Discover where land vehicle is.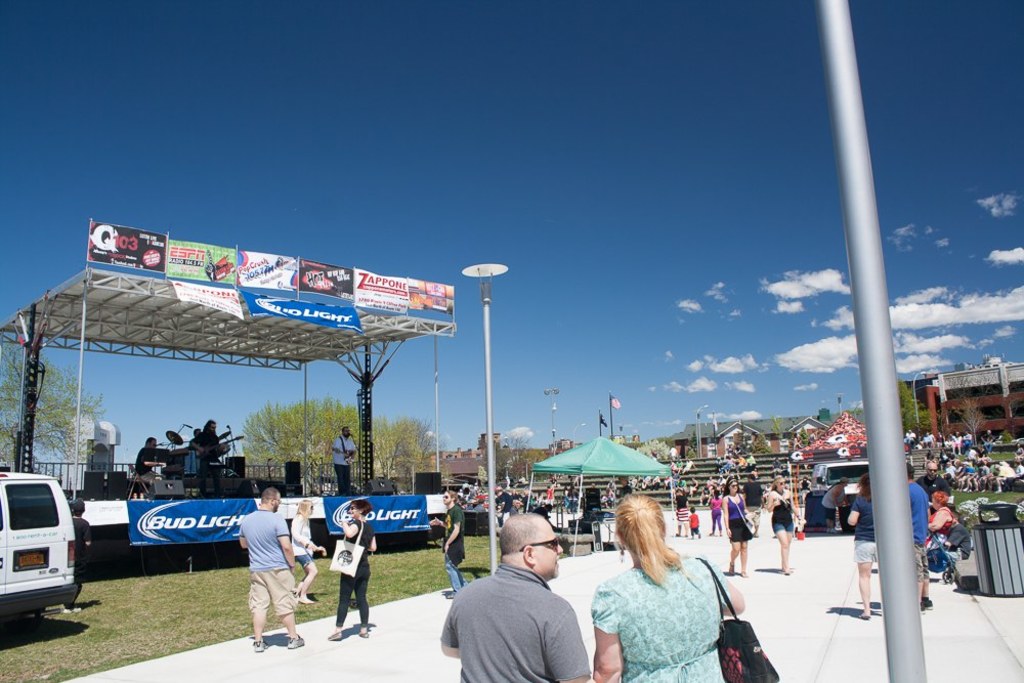
Discovered at crop(1, 467, 79, 629).
